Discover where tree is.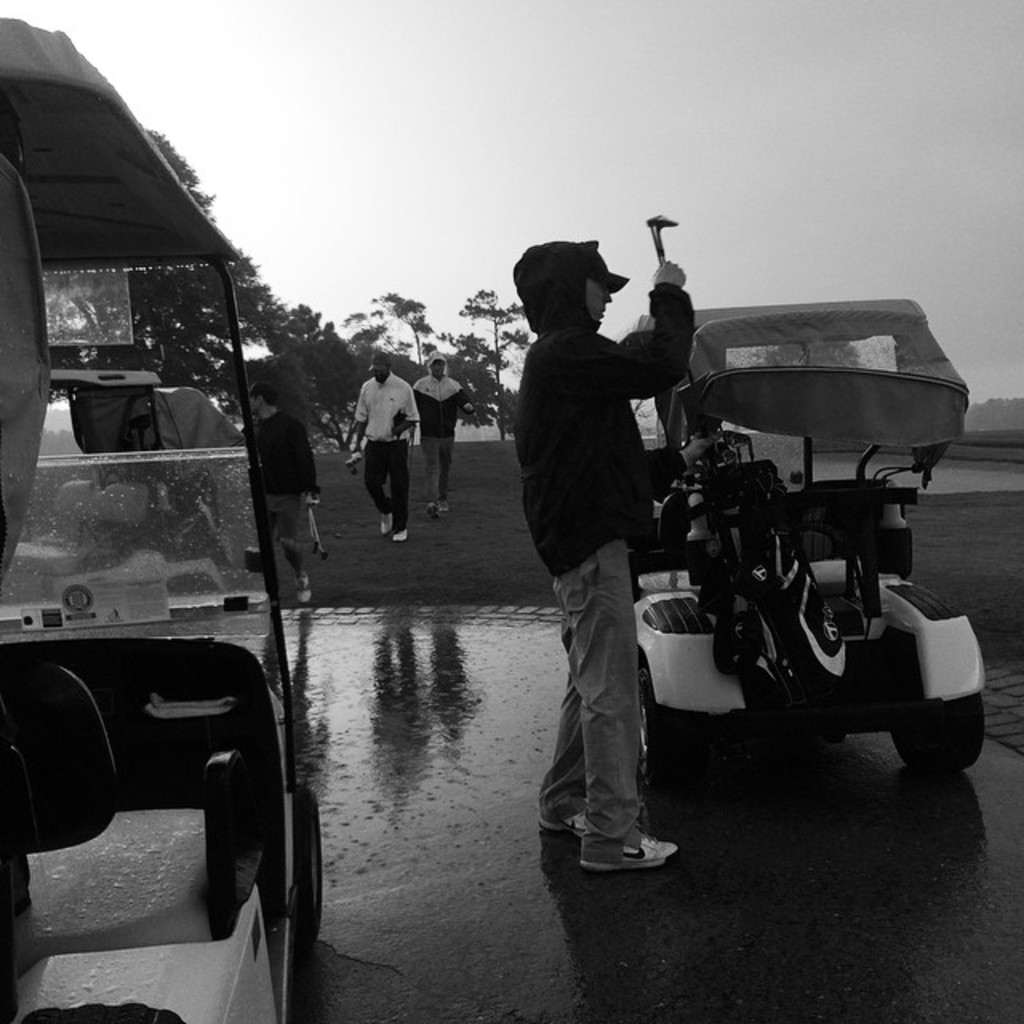
Discovered at box=[237, 298, 339, 446].
